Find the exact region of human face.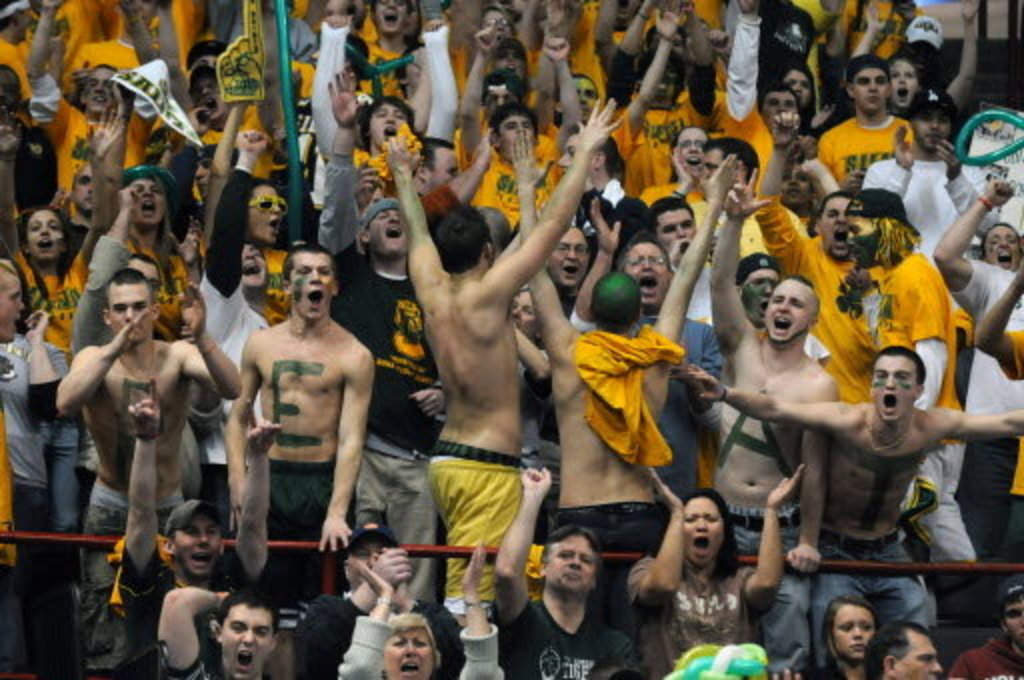
Exact region: Rect(0, 276, 20, 346).
